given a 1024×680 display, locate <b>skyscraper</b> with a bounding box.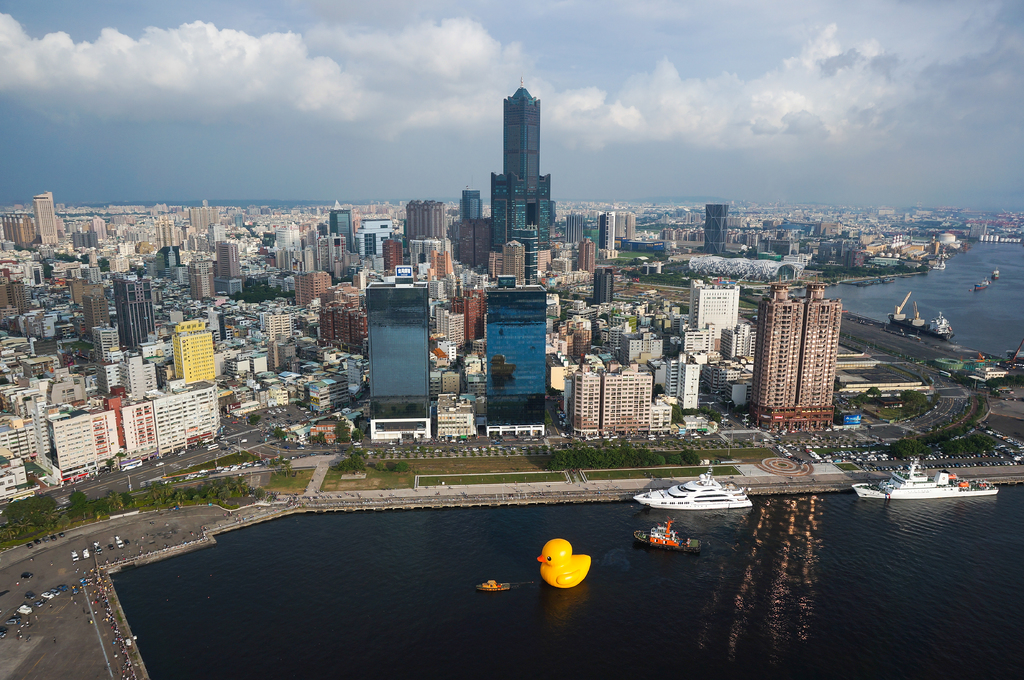
Located: 433, 257, 452, 287.
